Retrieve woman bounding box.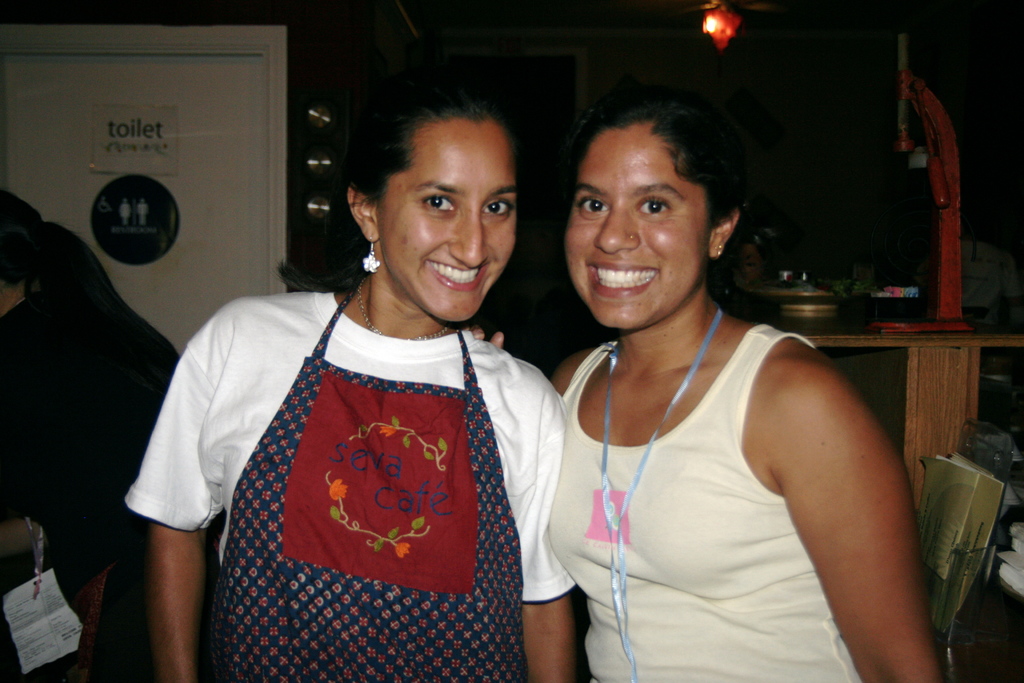
Bounding box: [0, 187, 180, 682].
